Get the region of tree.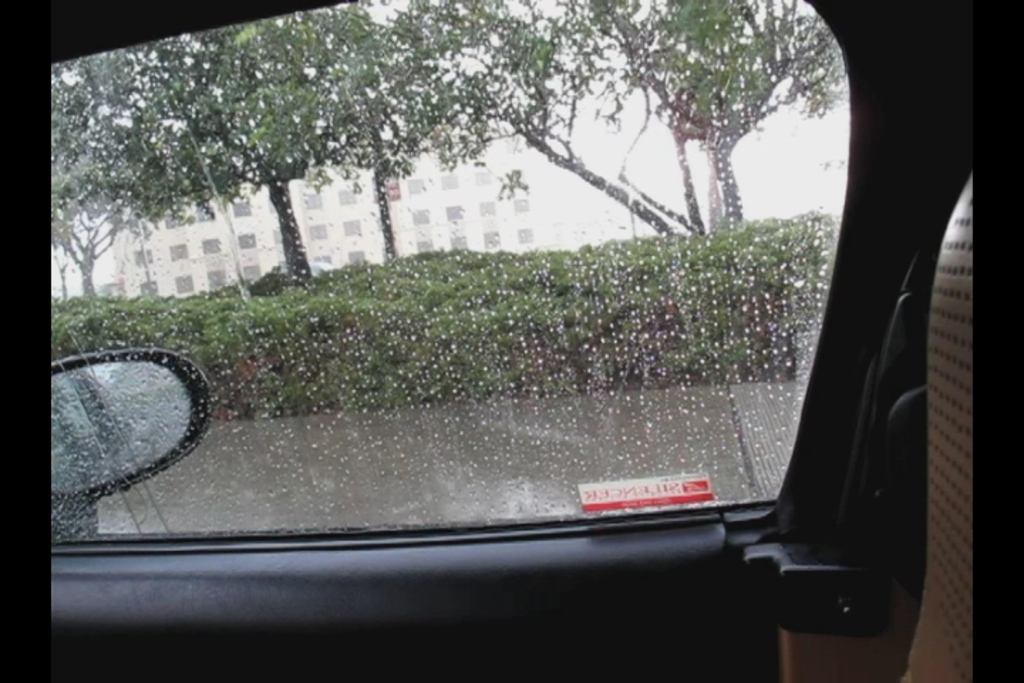
rect(366, 0, 715, 248).
